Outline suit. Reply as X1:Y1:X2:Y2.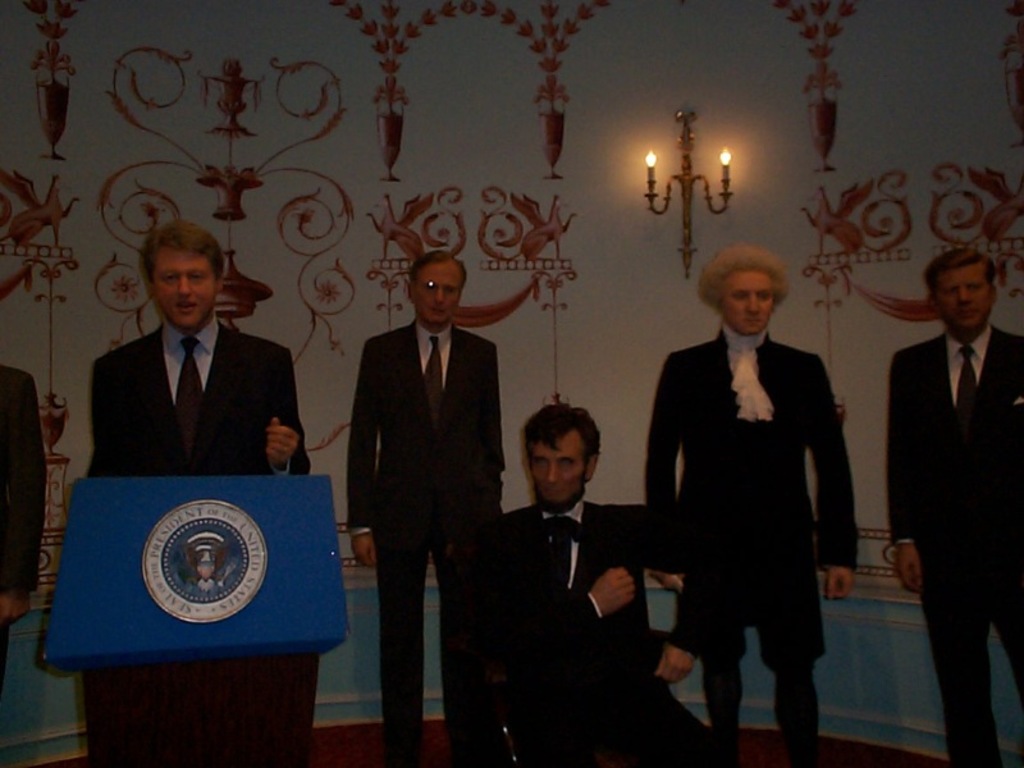
888:232:1023:730.
